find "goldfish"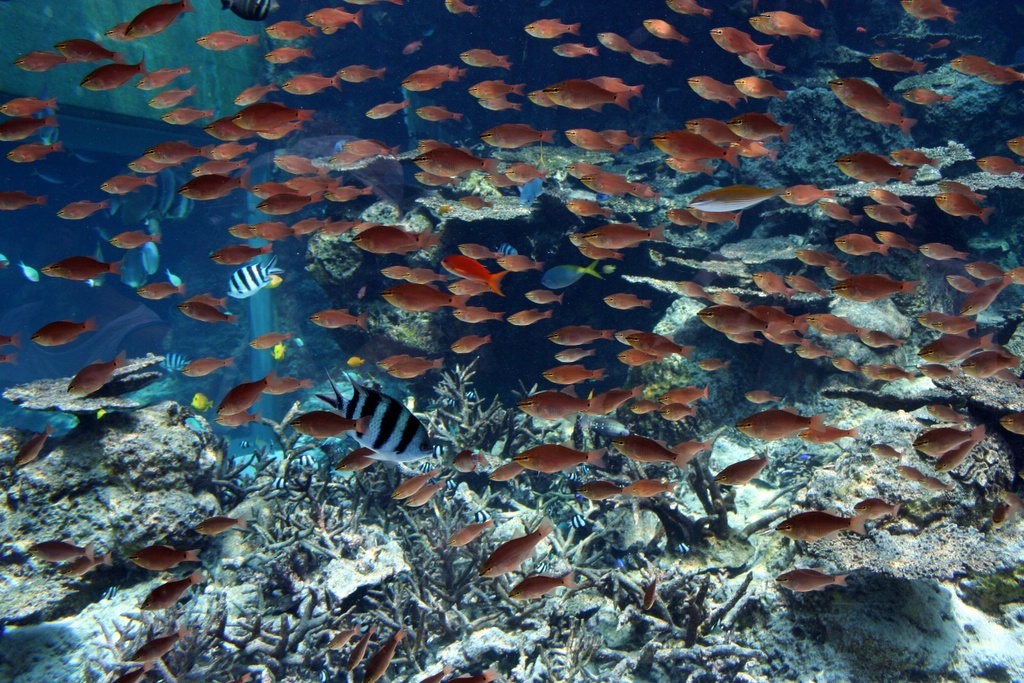
932, 439, 972, 474
